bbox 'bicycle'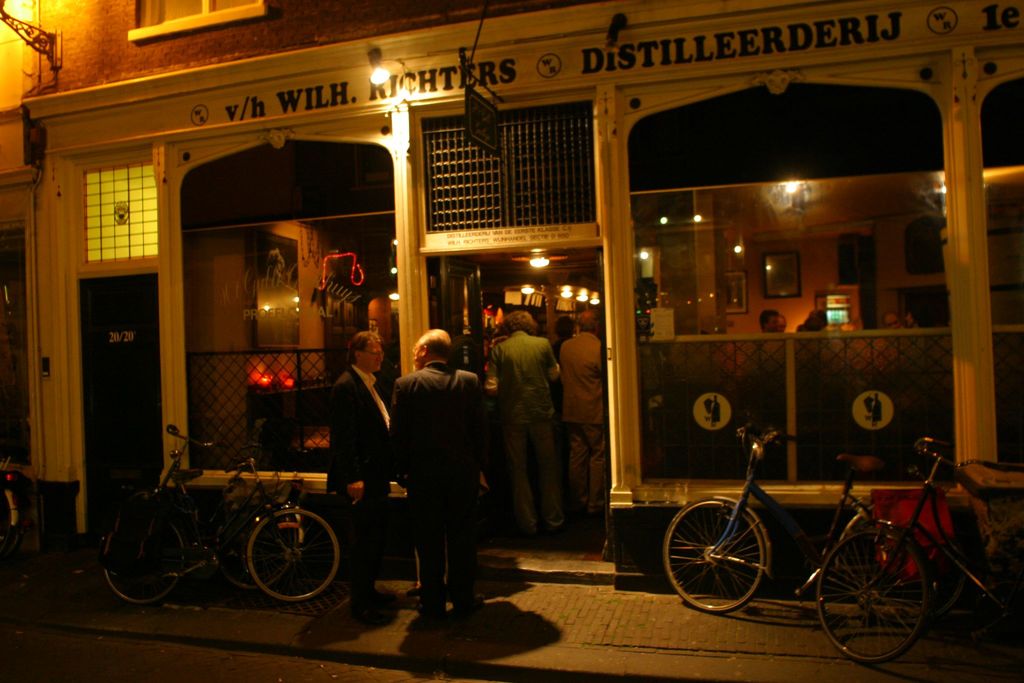
<bbox>98, 425, 346, 618</bbox>
